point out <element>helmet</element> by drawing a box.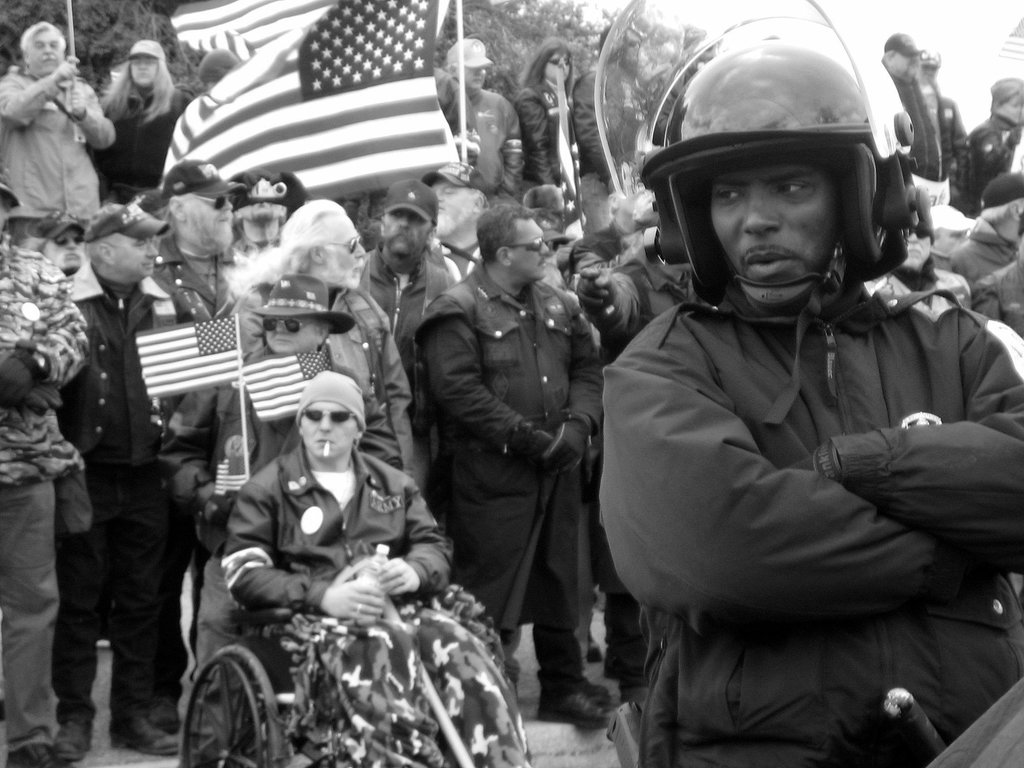
locate(643, 35, 915, 328).
